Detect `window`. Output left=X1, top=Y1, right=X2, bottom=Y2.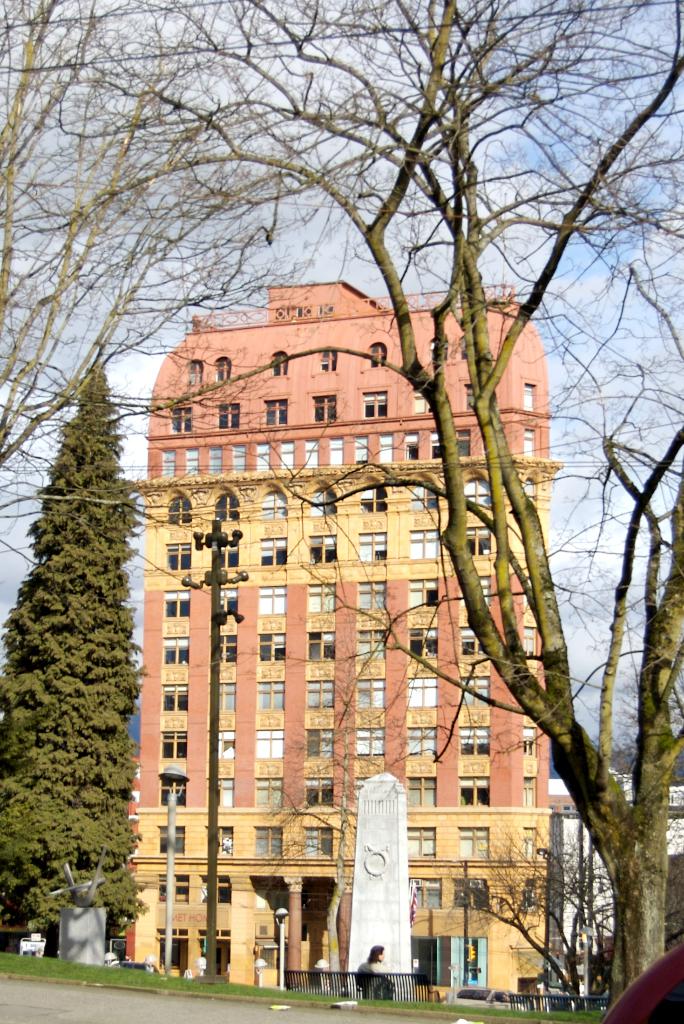
left=406, top=479, right=436, bottom=508.
